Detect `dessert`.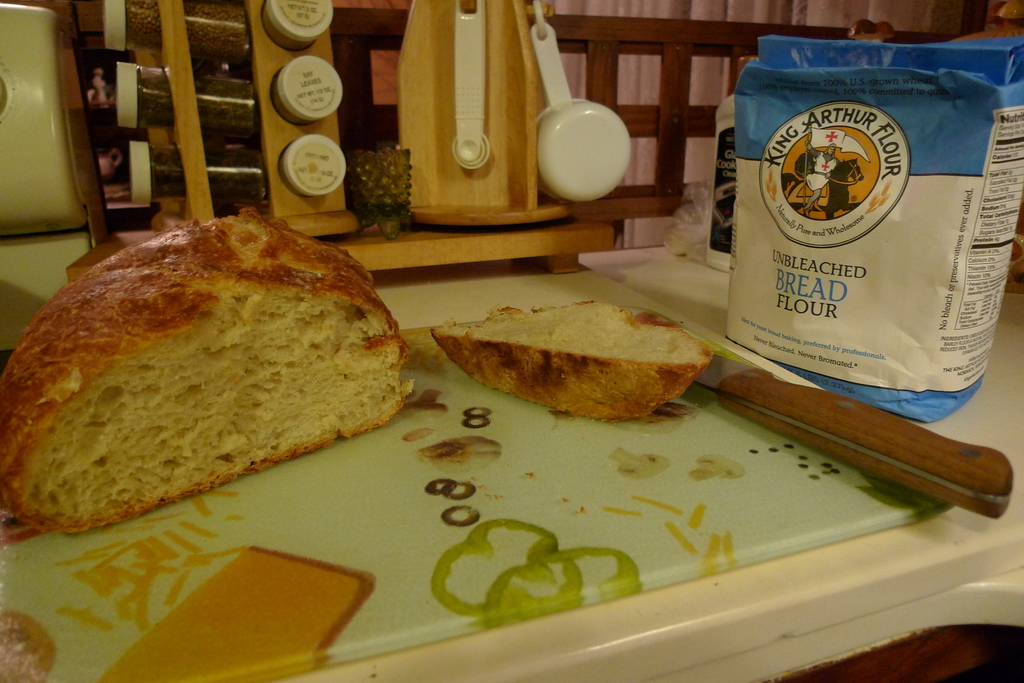
Detected at select_region(0, 604, 64, 682).
